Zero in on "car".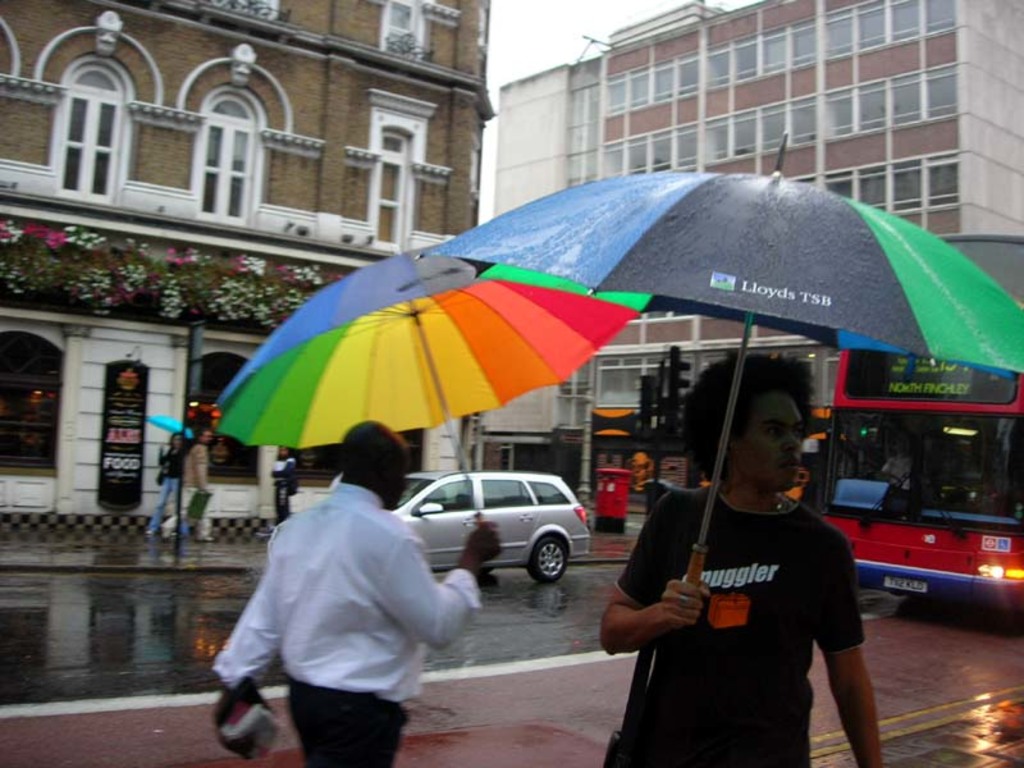
Zeroed in: [x1=379, y1=475, x2=603, y2=593].
